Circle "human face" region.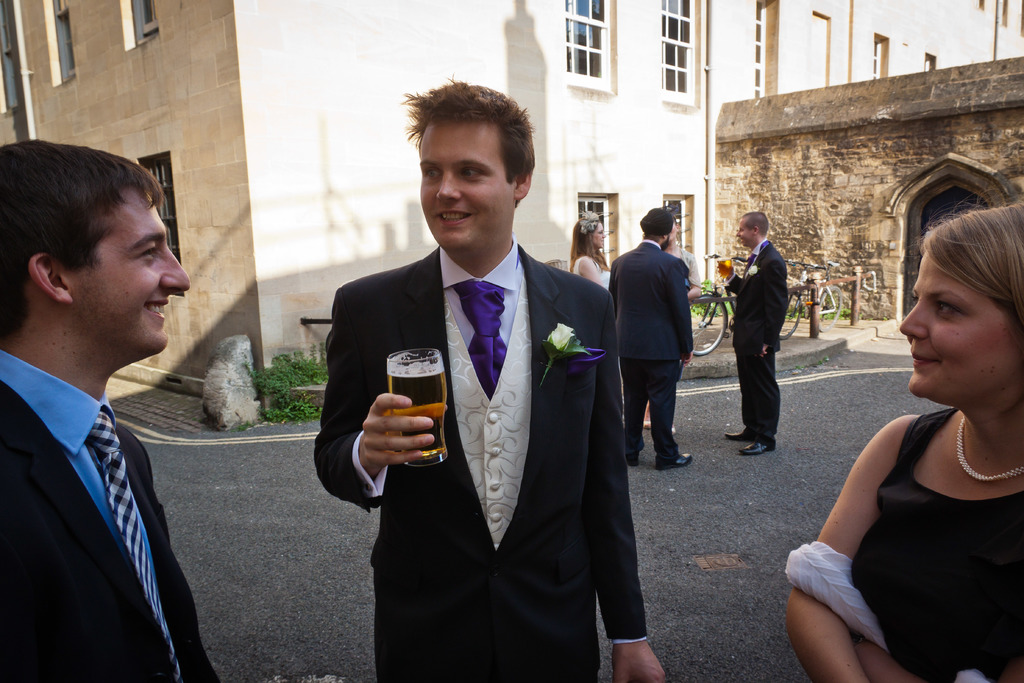
Region: x1=740 y1=224 x2=748 y2=239.
